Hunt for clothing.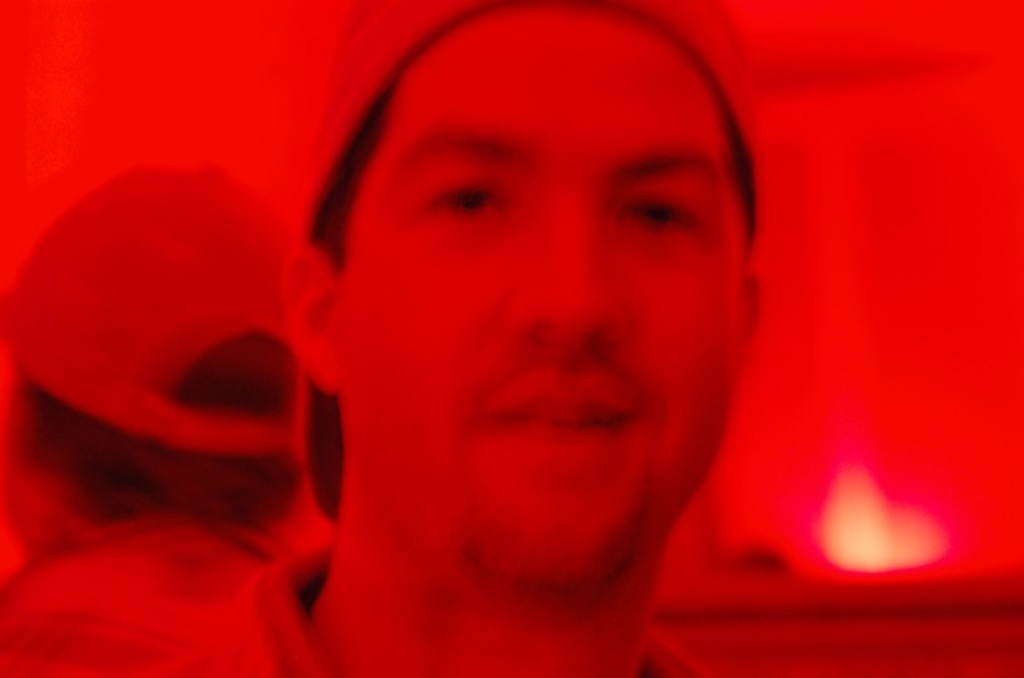
Hunted down at region(197, 546, 705, 677).
